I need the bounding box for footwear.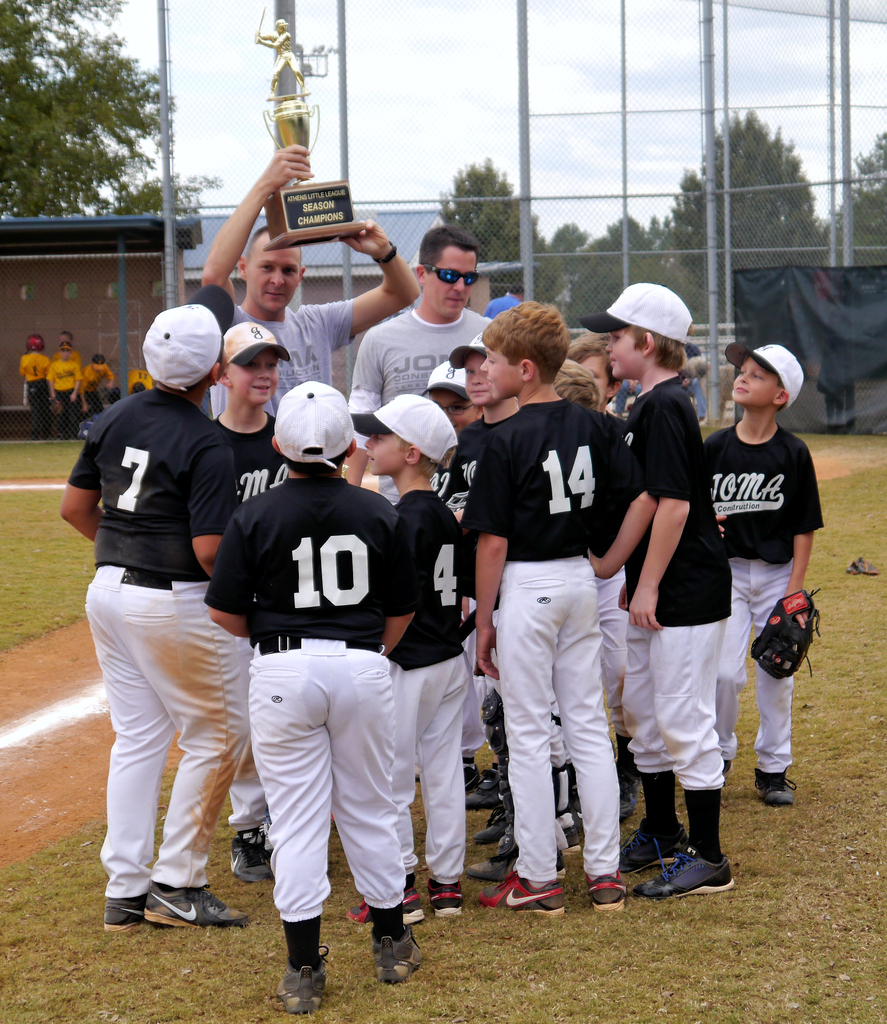
Here it is: box=[576, 865, 625, 910].
